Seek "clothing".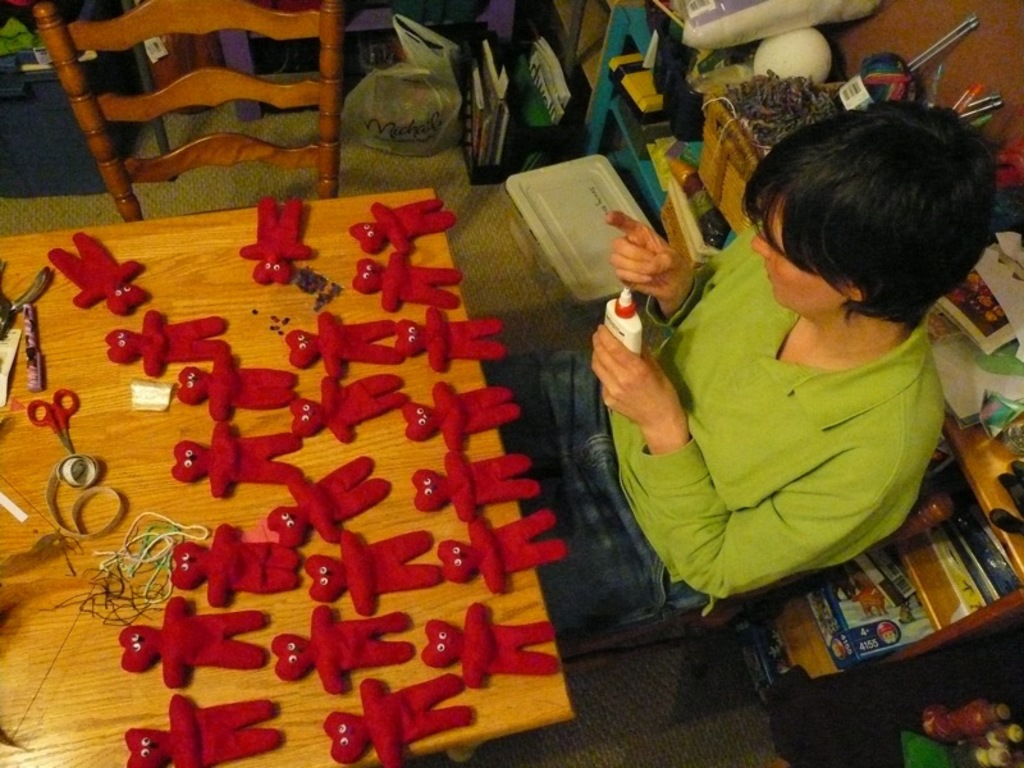
[643,294,946,609].
